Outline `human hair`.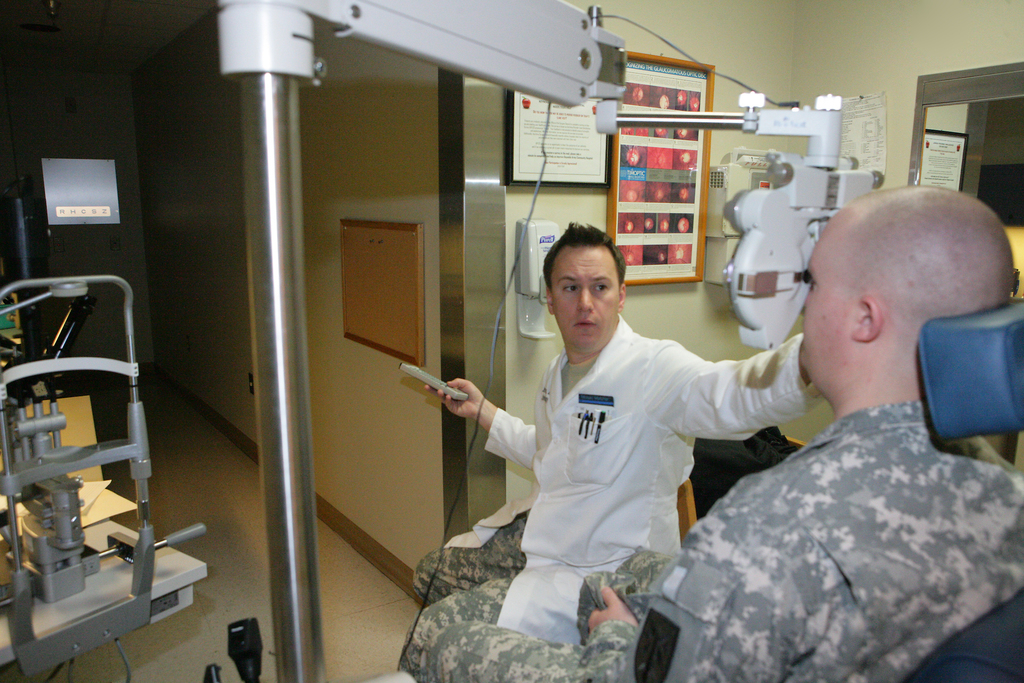
Outline: 540/221/626/293.
